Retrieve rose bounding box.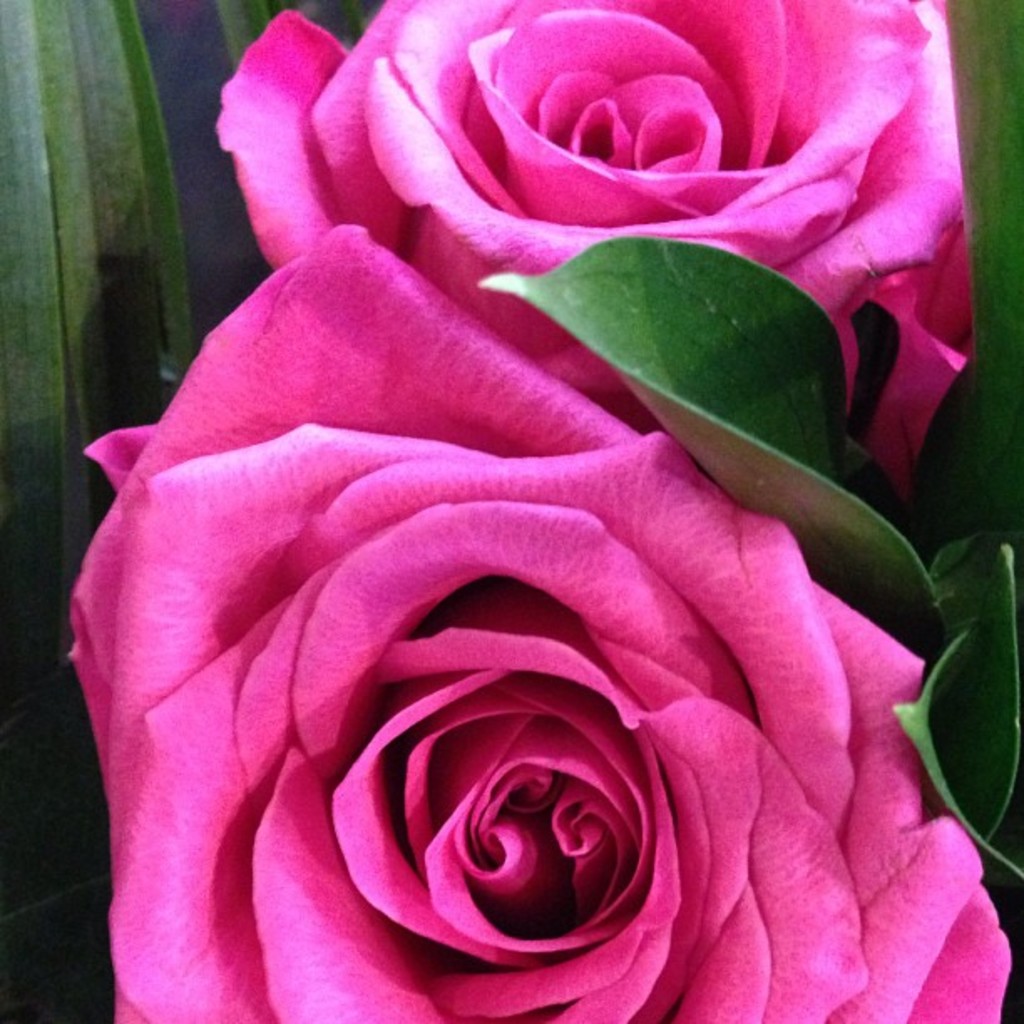
Bounding box: (65,207,1016,1022).
